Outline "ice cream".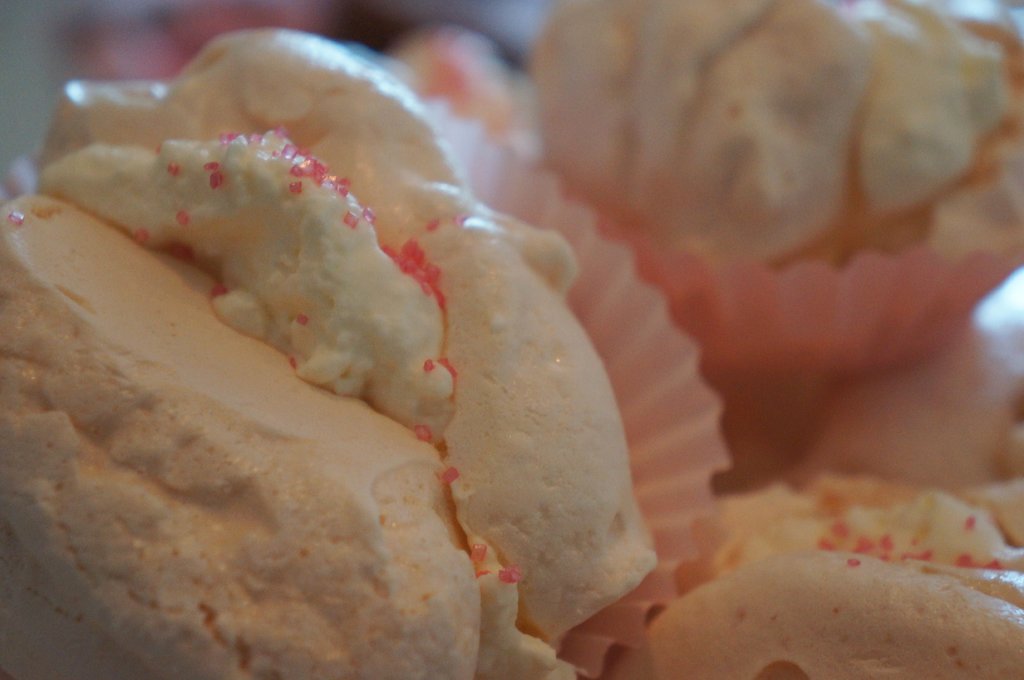
Outline: BBox(513, 0, 1023, 268).
